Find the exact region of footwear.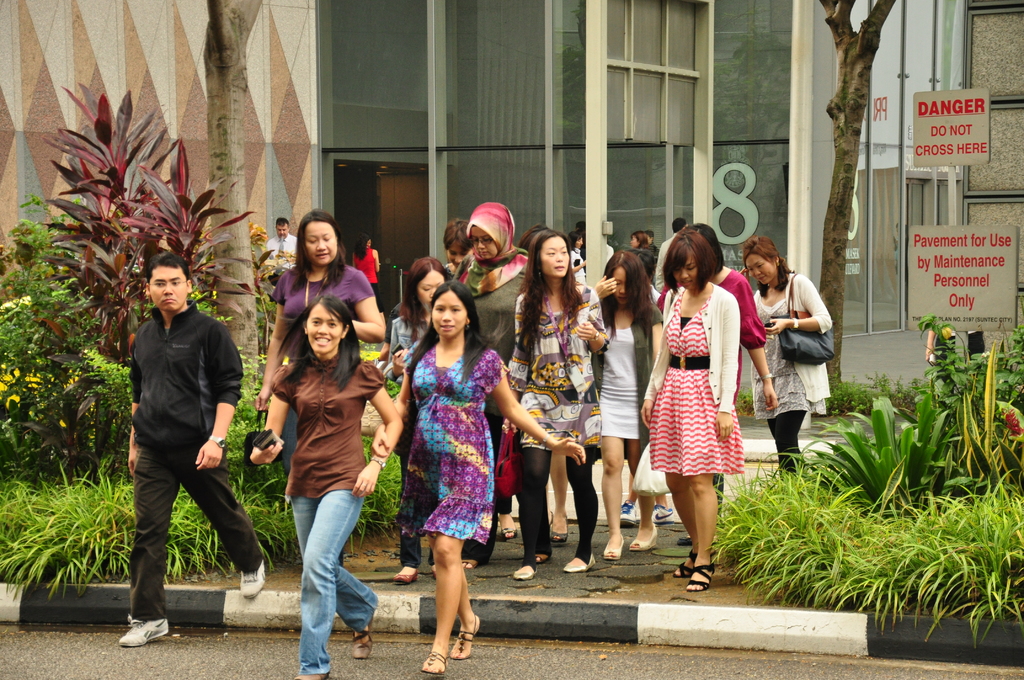
Exact region: <region>651, 503, 675, 517</region>.
